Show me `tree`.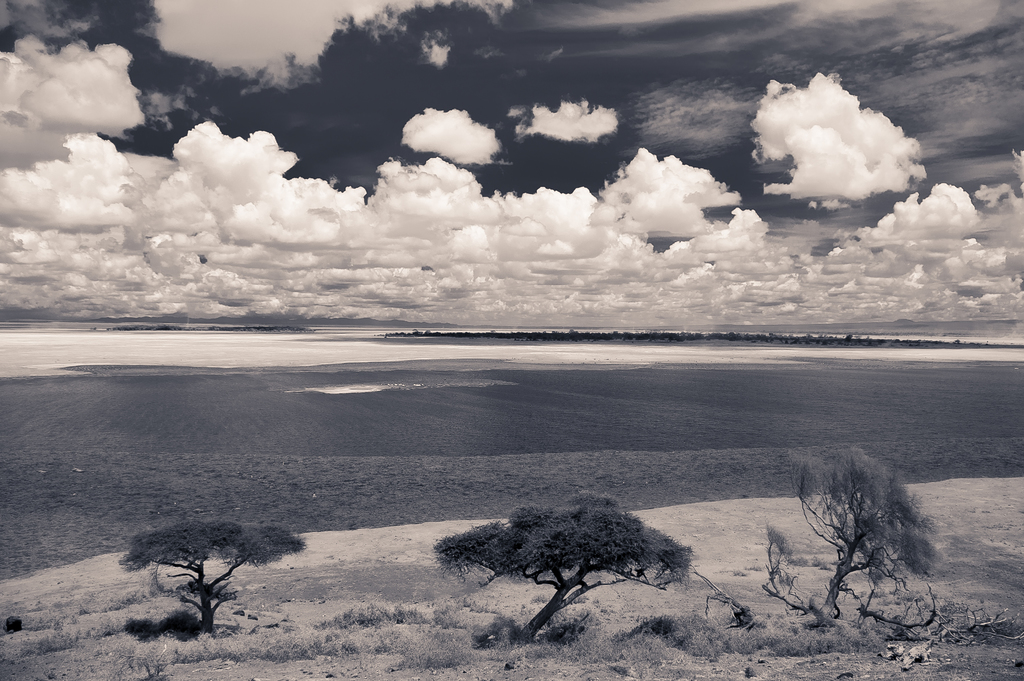
`tree` is here: x1=119, y1=520, x2=298, y2=634.
